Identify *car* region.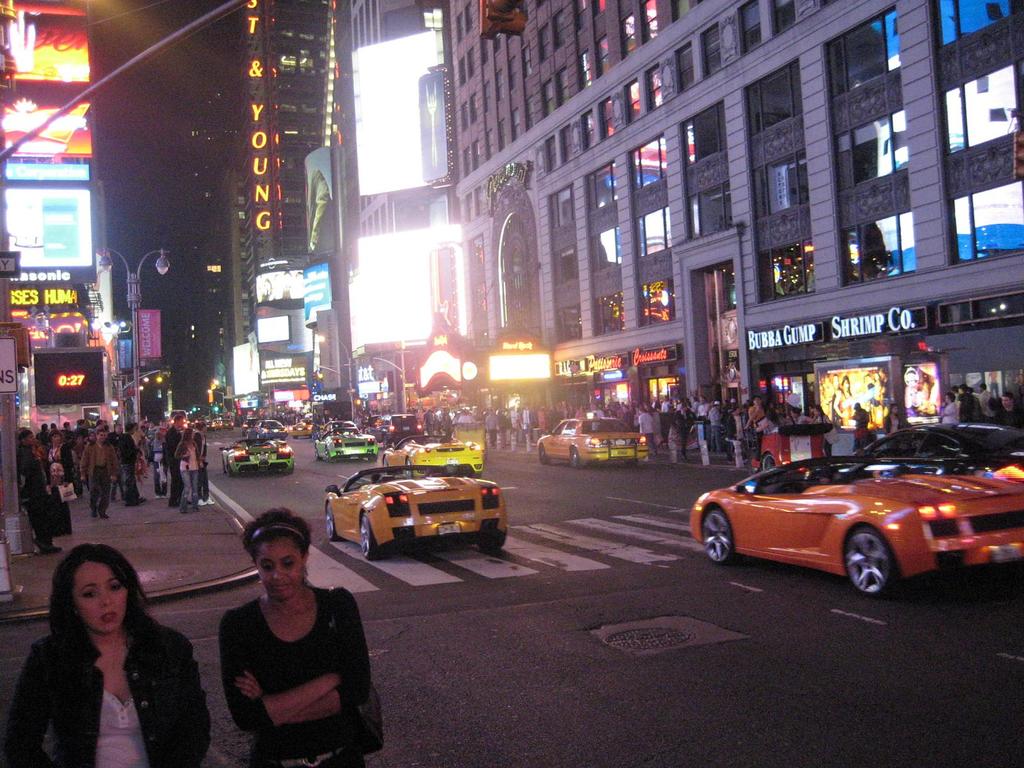
Region: left=312, top=458, right=504, bottom=564.
